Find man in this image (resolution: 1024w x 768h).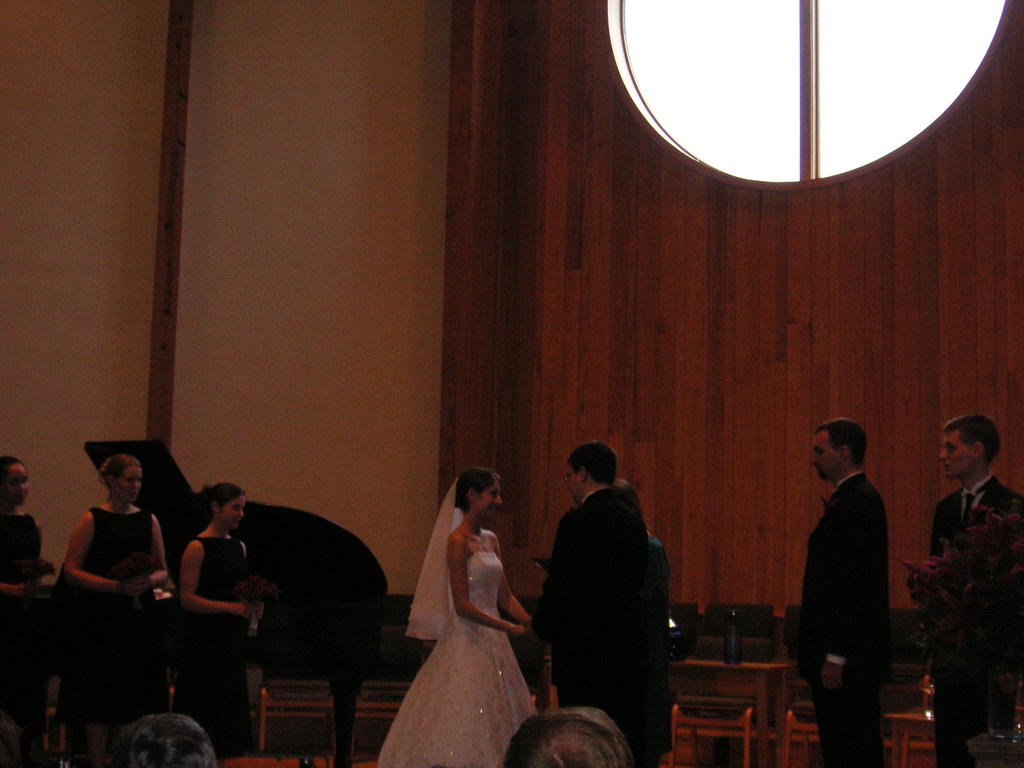
BBox(906, 415, 1023, 767).
